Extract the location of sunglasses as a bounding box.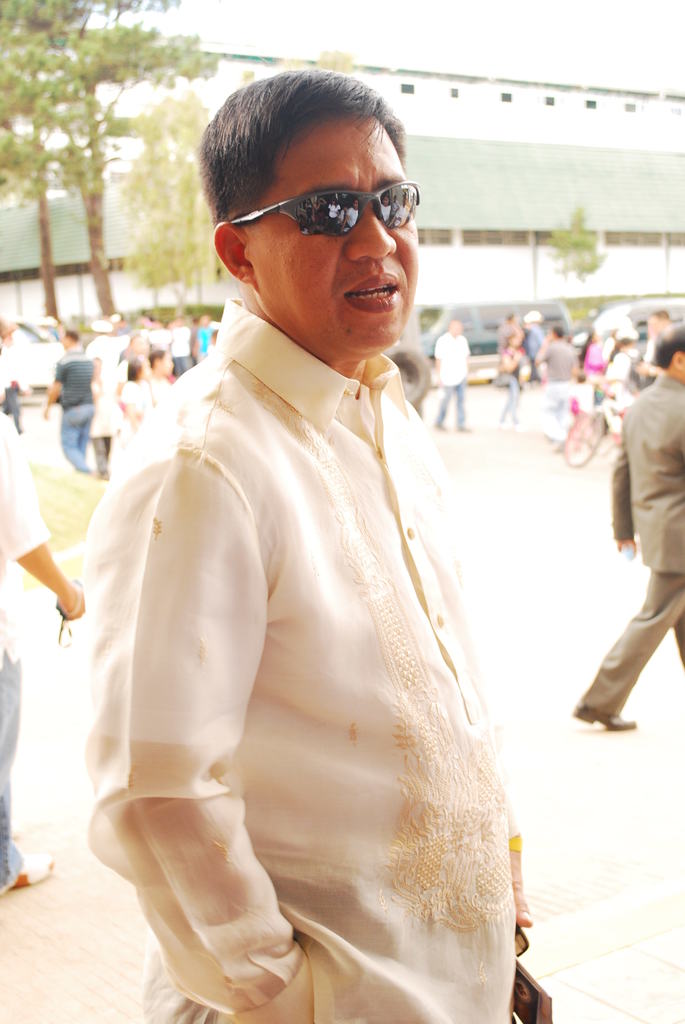
BBox(223, 177, 419, 237).
